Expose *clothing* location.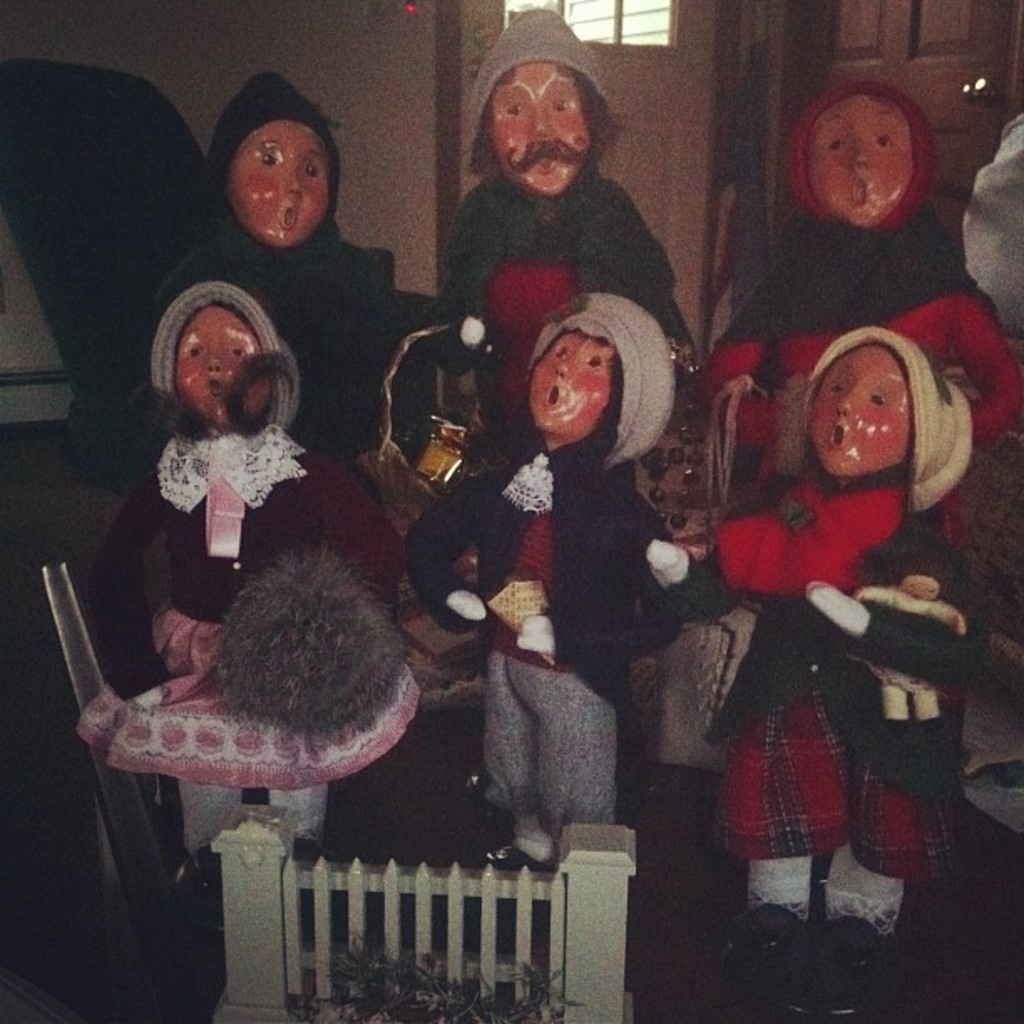
Exposed at (x1=639, y1=490, x2=987, y2=932).
